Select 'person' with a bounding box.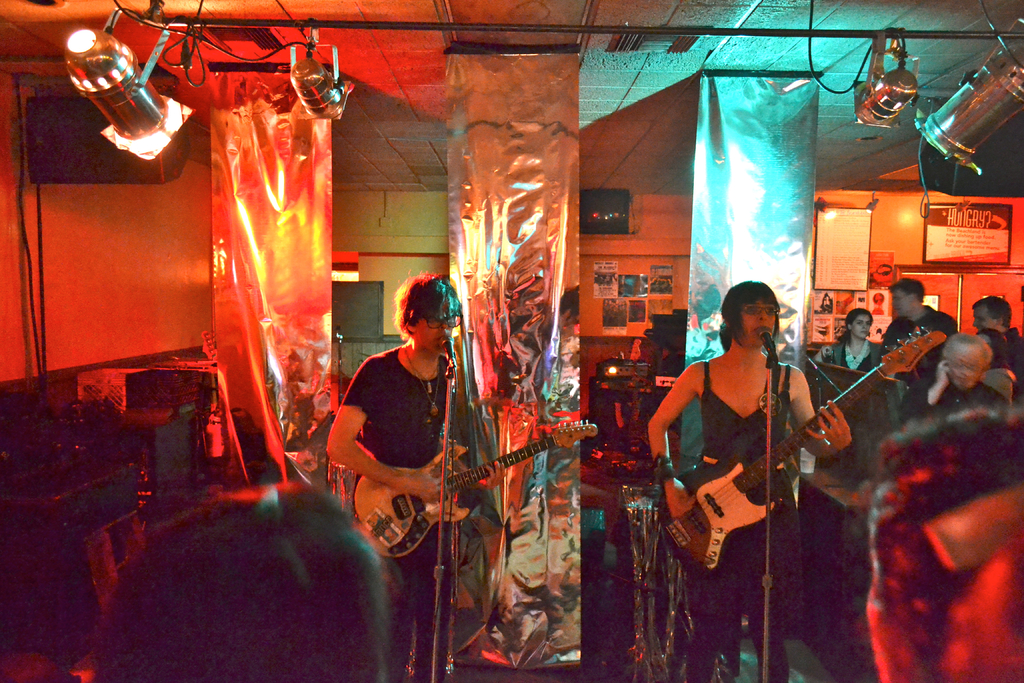
box(974, 327, 1013, 408).
